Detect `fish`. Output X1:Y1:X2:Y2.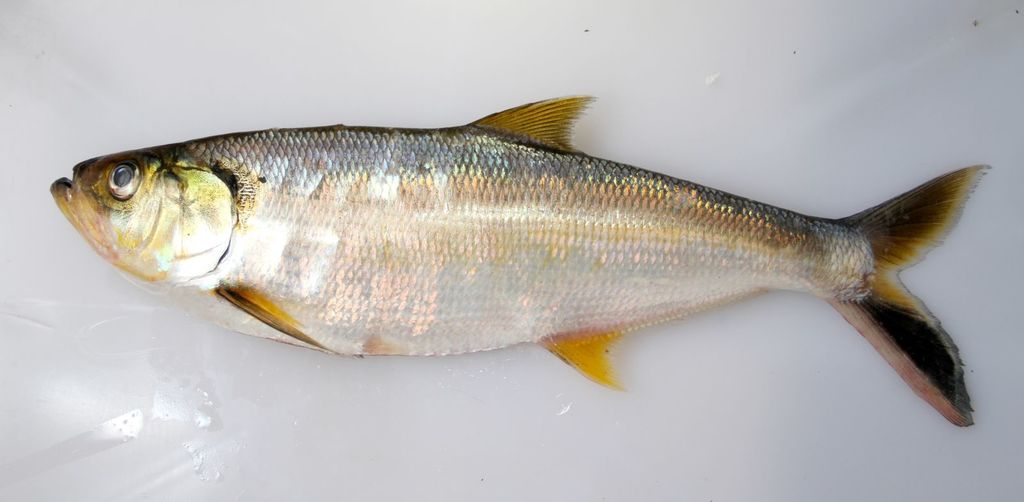
46:86:986:420.
